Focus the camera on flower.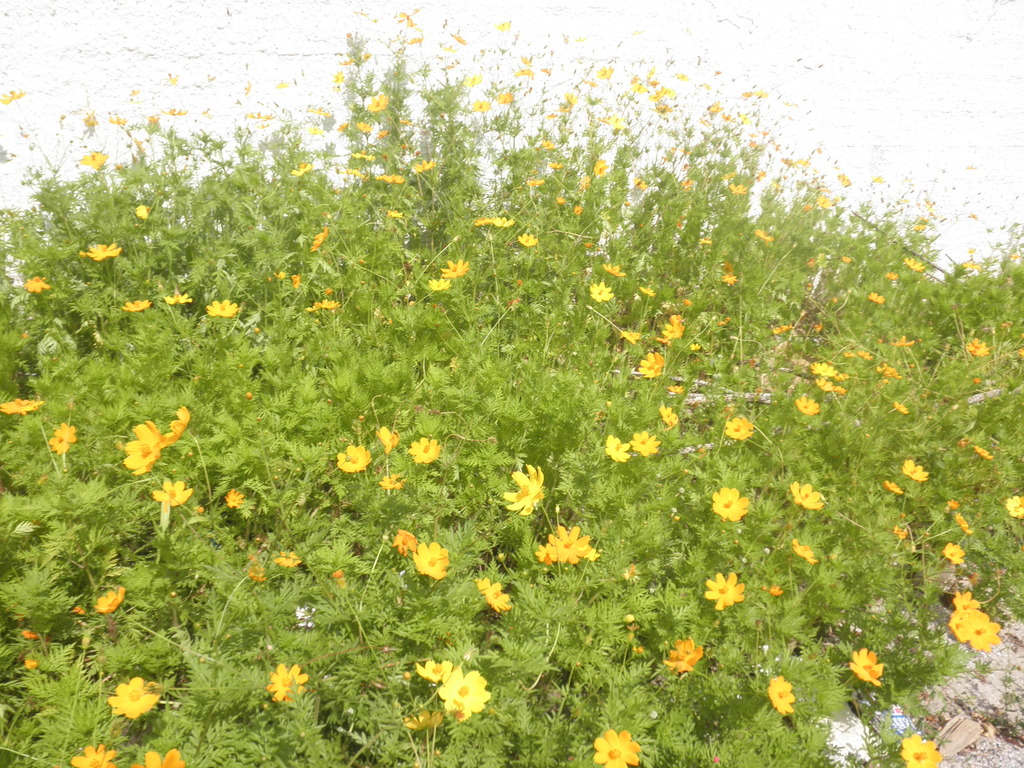
Focus region: 707:569:741:604.
